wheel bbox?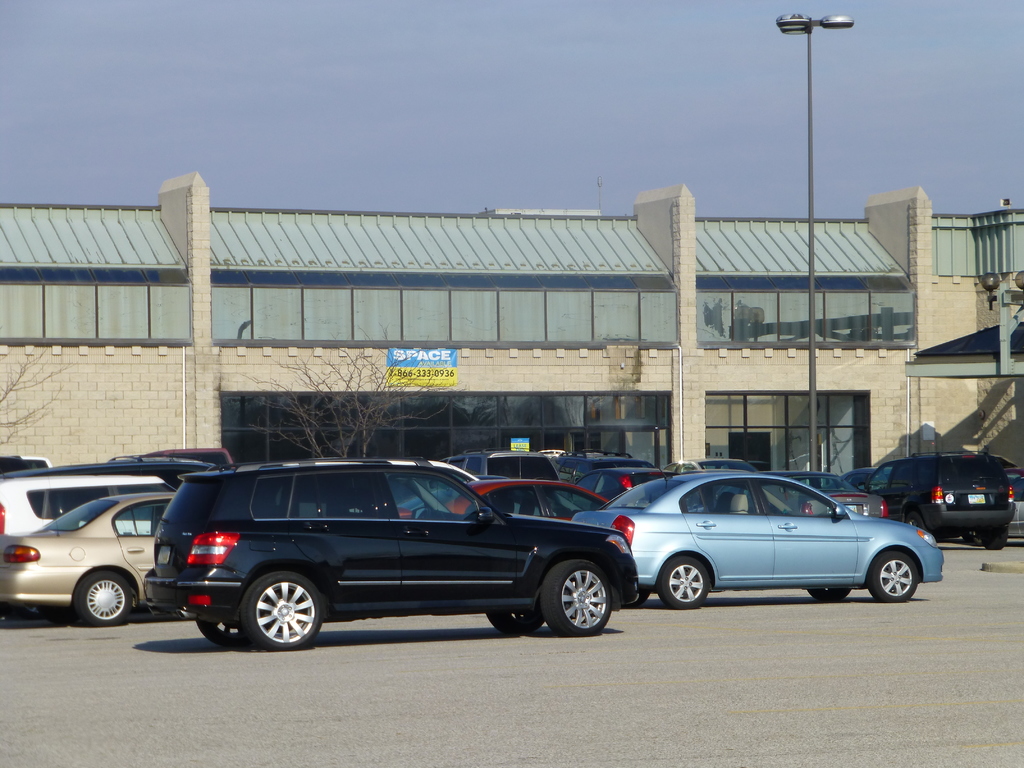
Rect(240, 565, 324, 648)
